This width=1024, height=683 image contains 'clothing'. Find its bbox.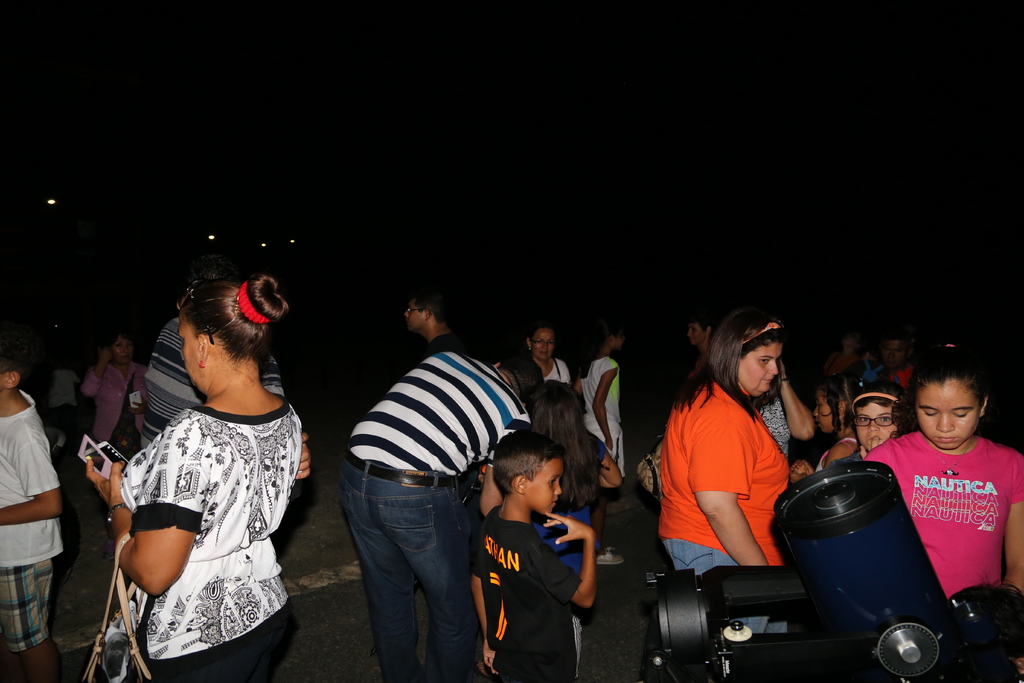
109/342/289/668.
